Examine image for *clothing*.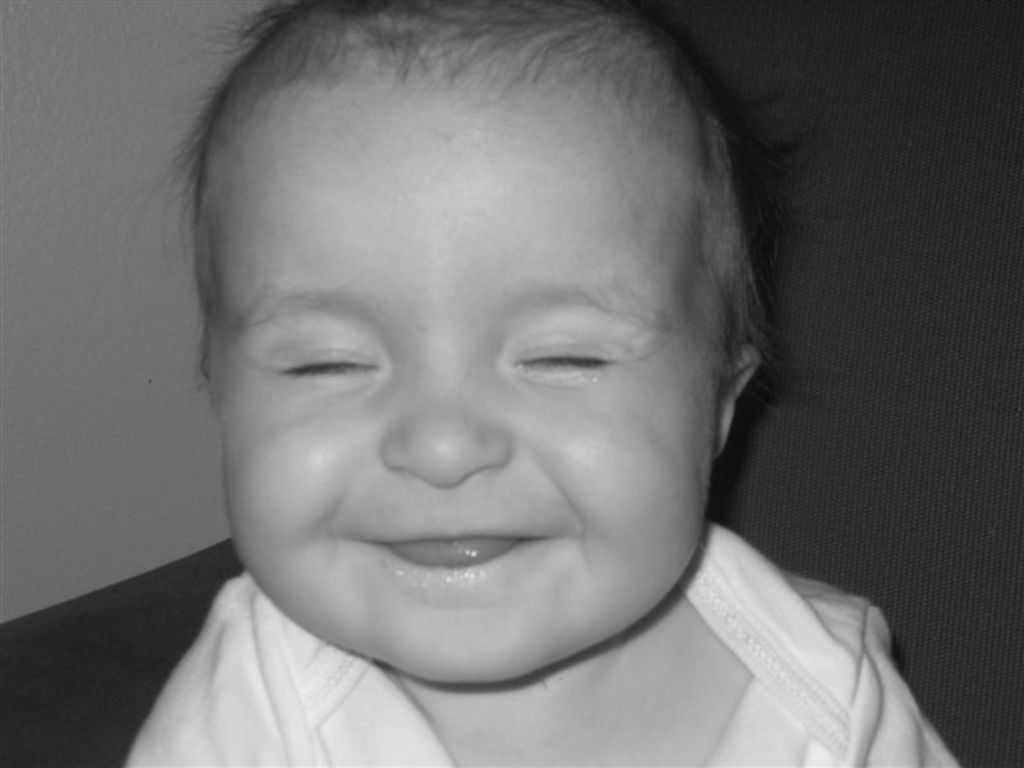
Examination result: bbox=(106, 466, 987, 764).
